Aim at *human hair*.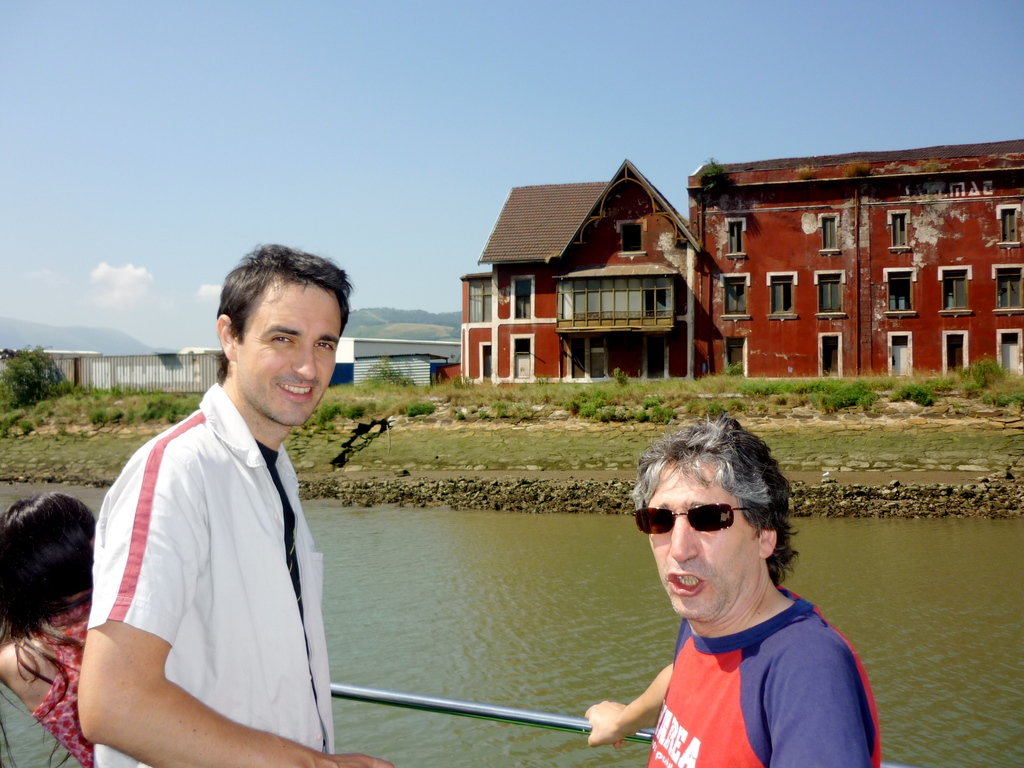
Aimed at [0, 488, 97, 767].
